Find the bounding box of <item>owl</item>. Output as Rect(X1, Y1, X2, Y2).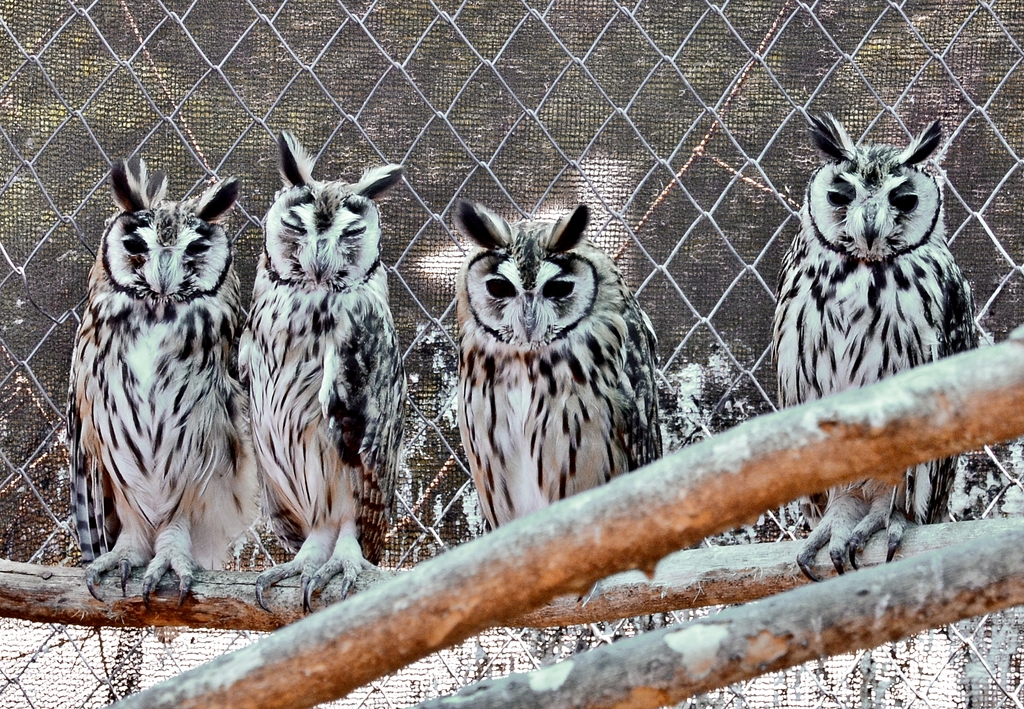
Rect(247, 129, 410, 617).
